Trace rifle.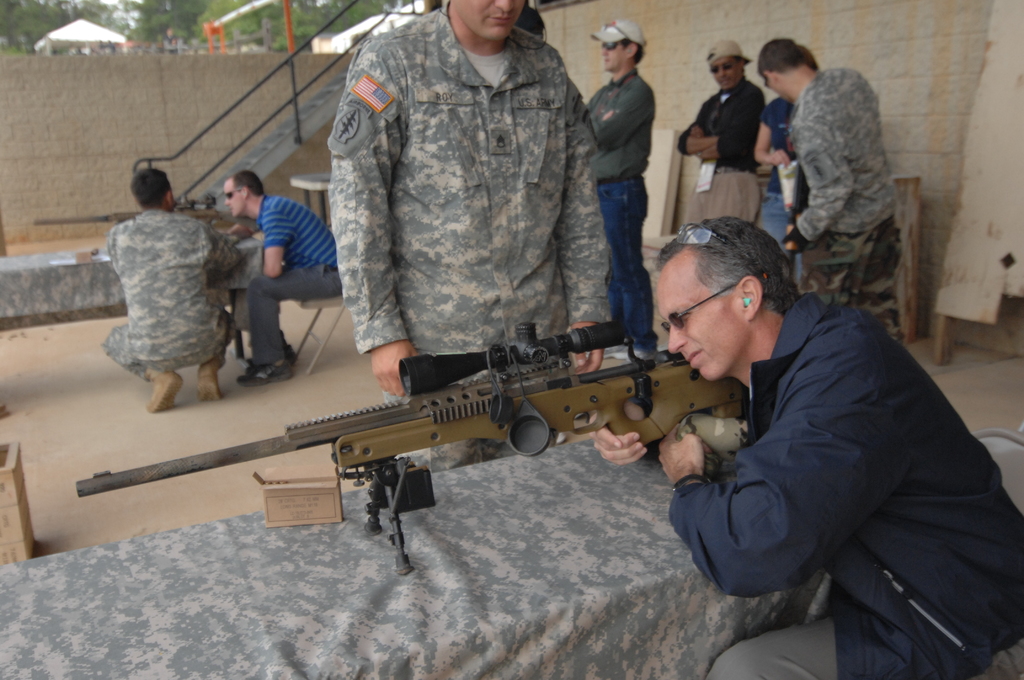
Traced to rect(77, 325, 749, 573).
